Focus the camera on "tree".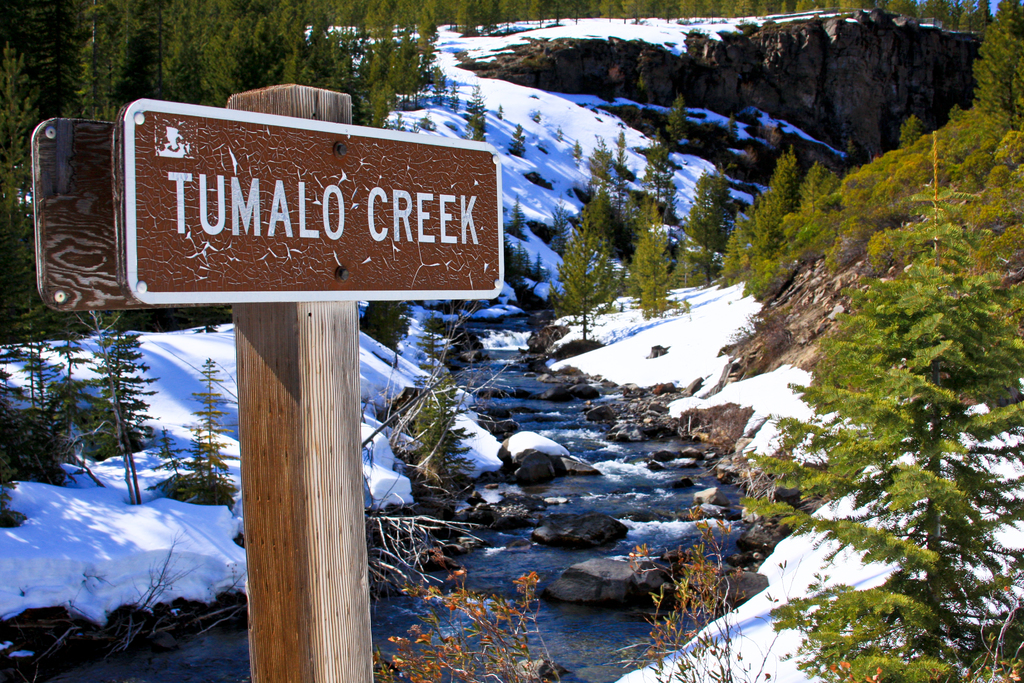
Focus region: box(509, 122, 527, 157).
